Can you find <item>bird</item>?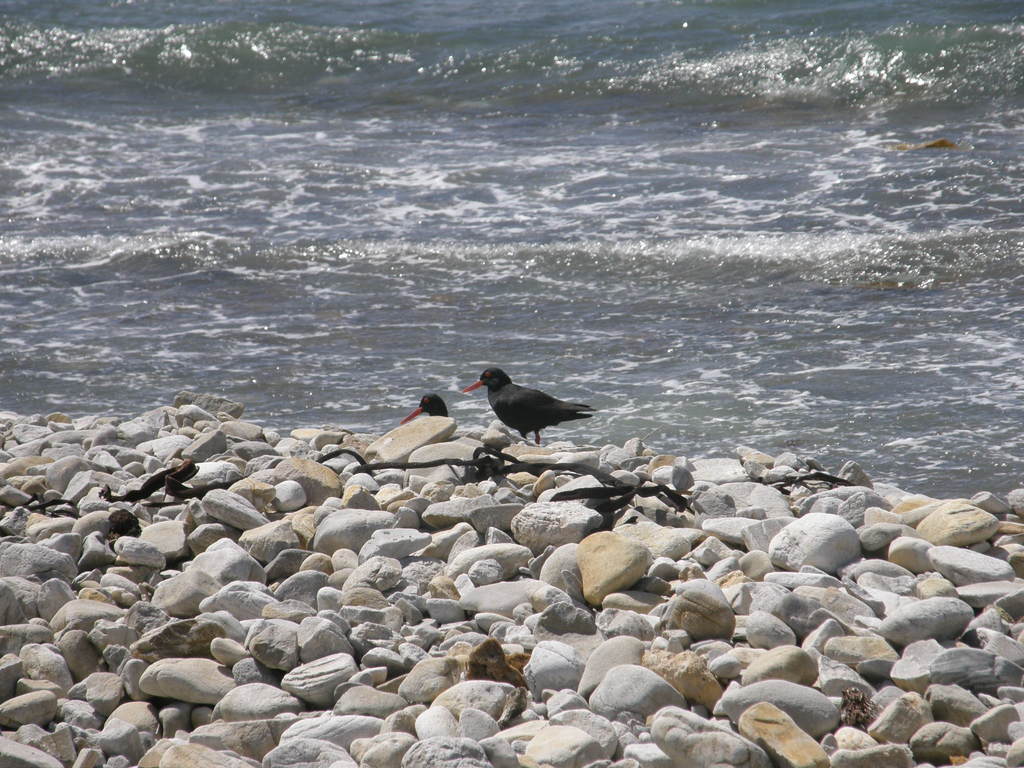
Yes, bounding box: 468:357:602:449.
